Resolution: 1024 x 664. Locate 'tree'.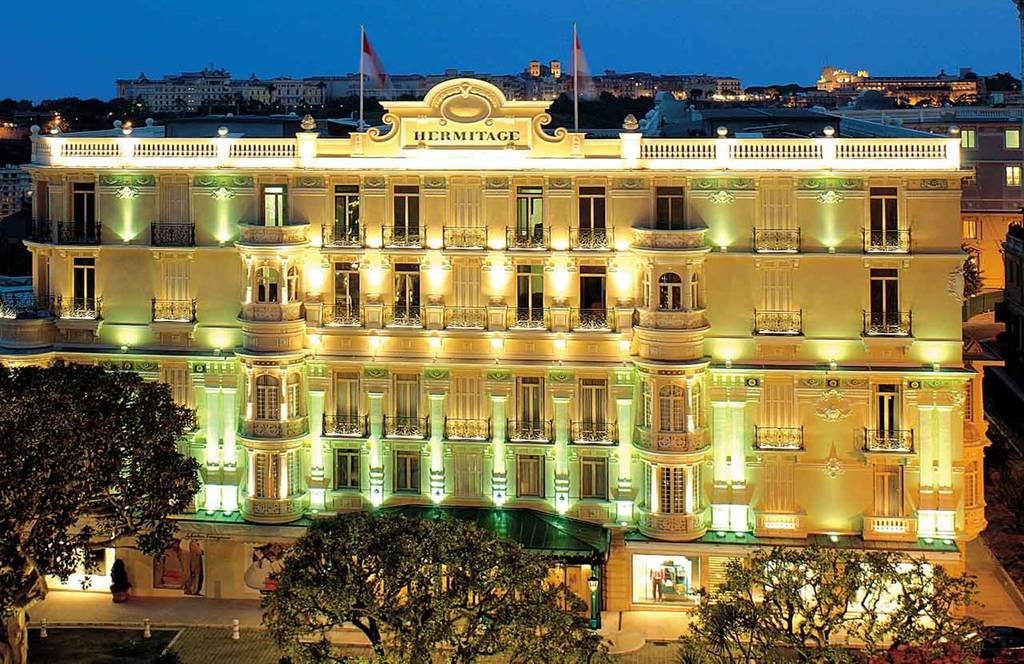
680 544 986 663.
